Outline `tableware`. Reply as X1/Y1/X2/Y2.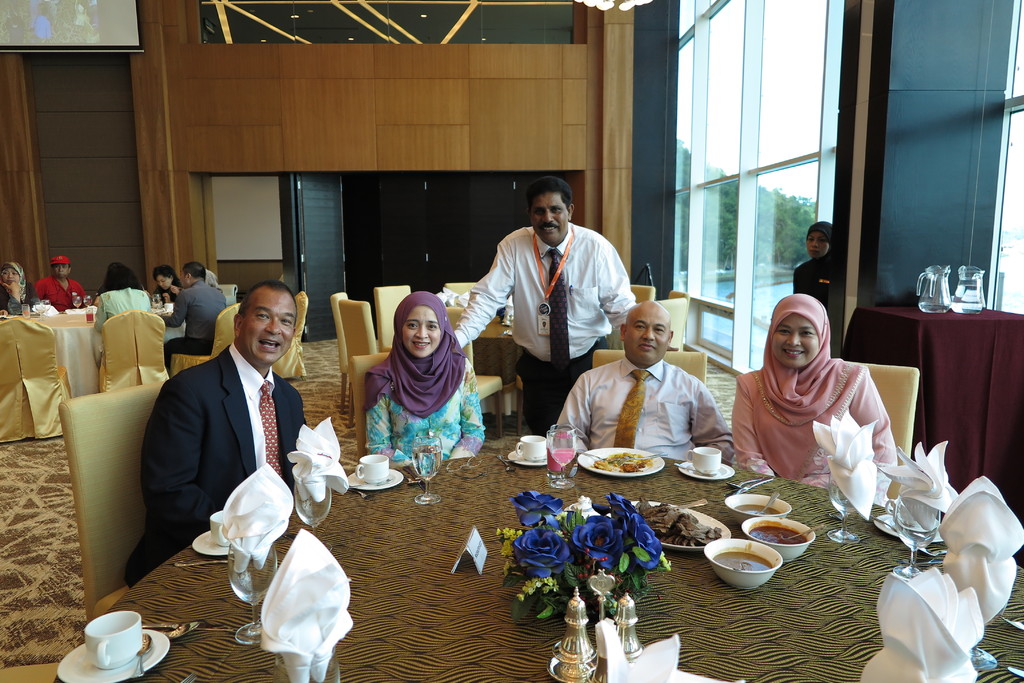
685/447/722/476.
